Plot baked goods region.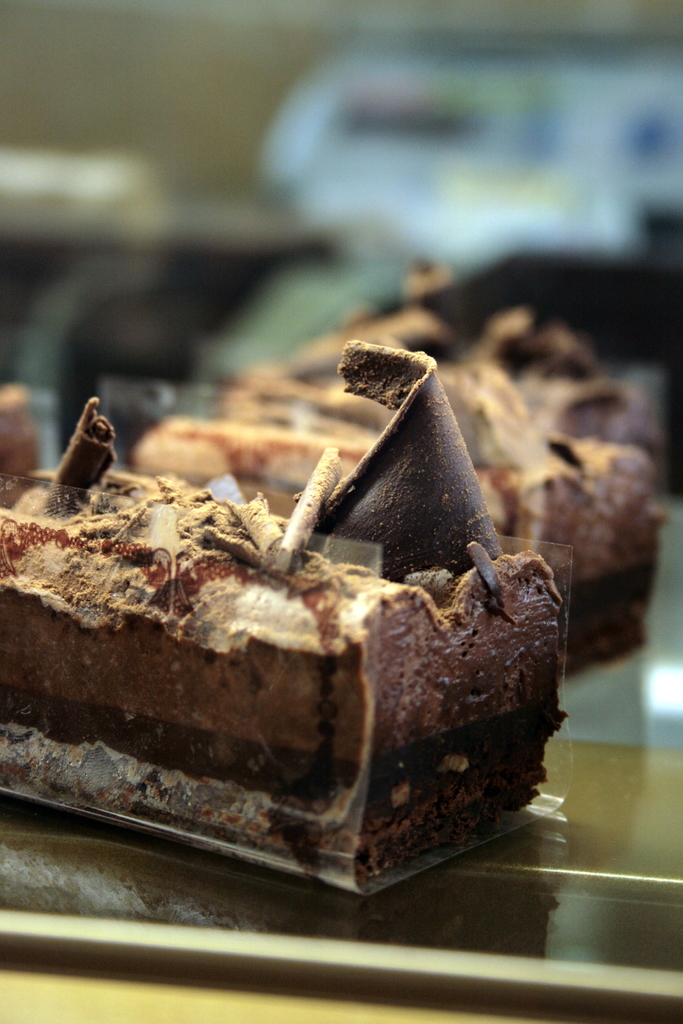
Plotted at 144:400:673:634.
